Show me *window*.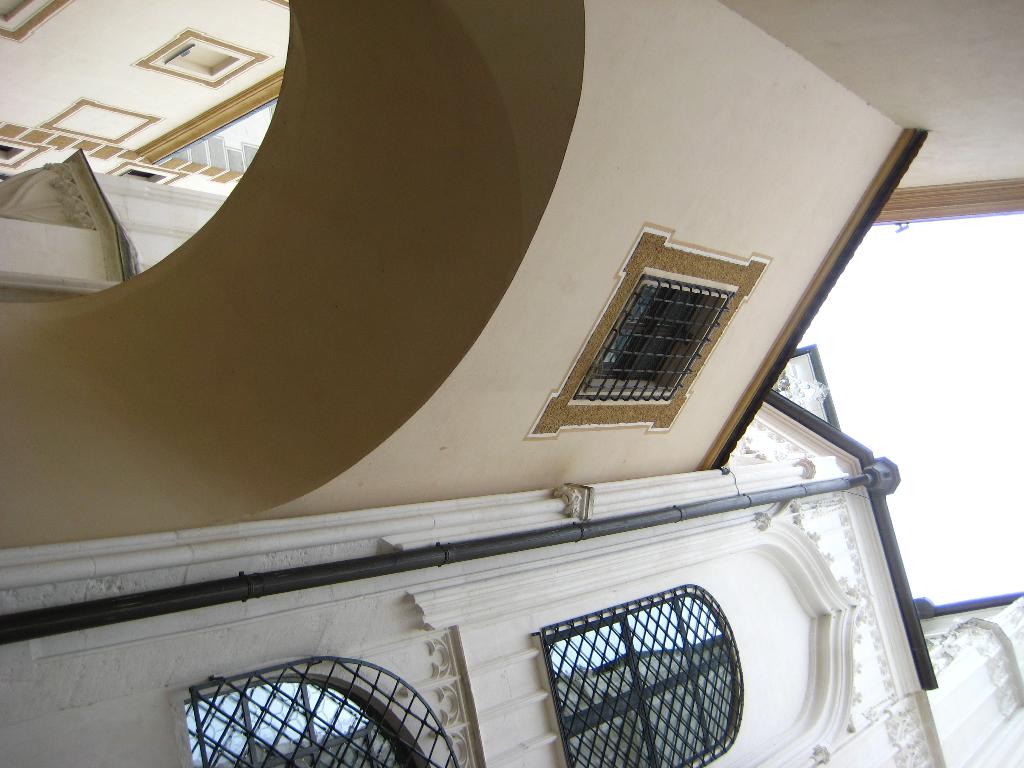
*window* is here: BBox(173, 44, 227, 72).
